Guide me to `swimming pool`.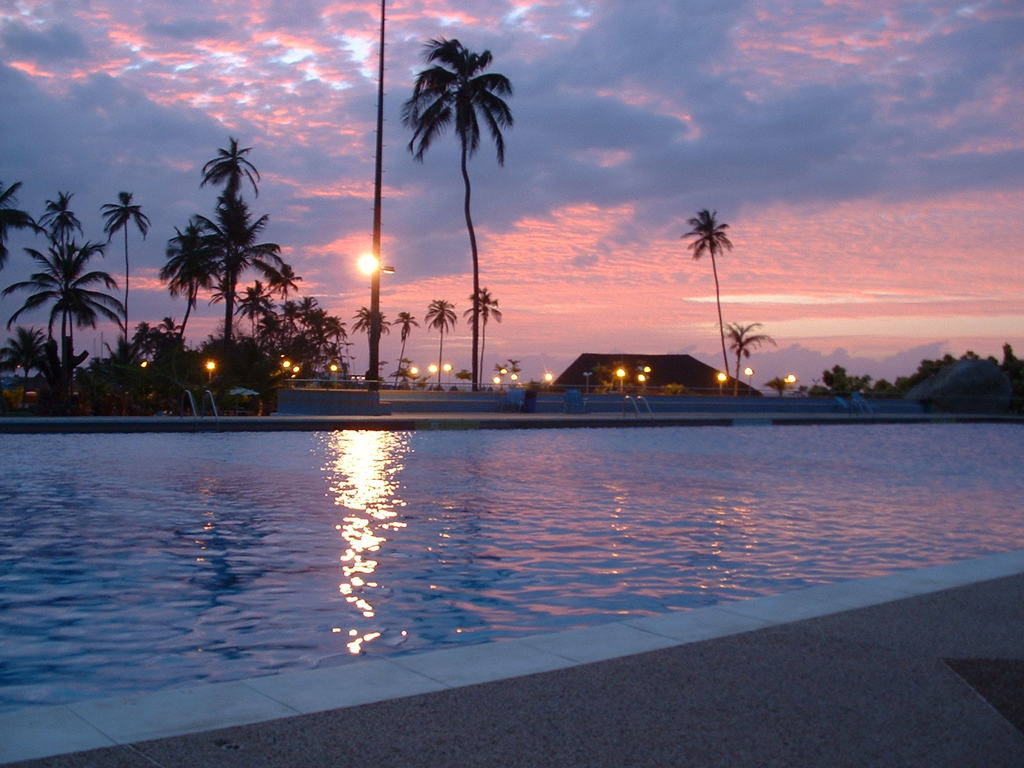
Guidance: l=0, t=351, r=1012, b=724.
